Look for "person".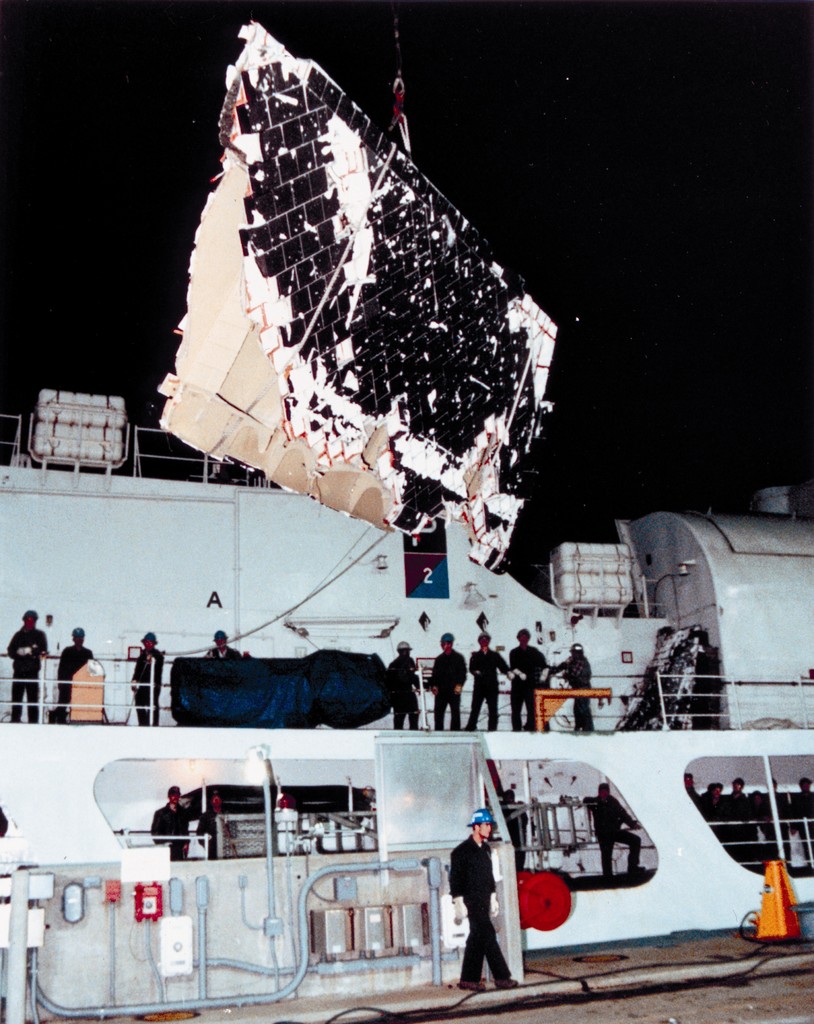
Found: (3, 612, 51, 731).
